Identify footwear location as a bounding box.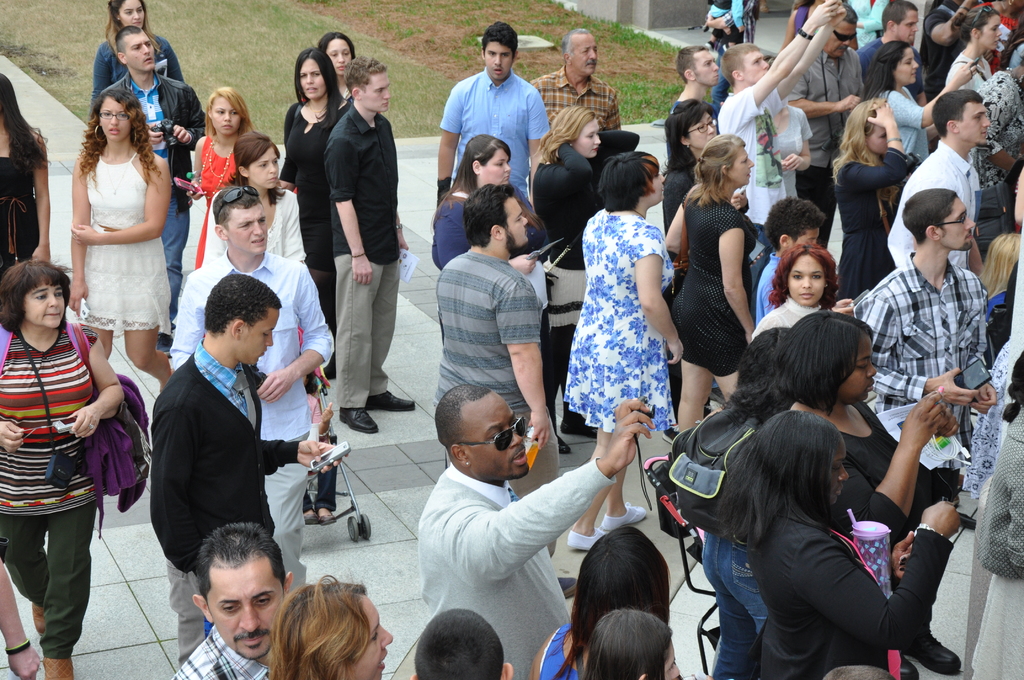
box(157, 332, 175, 357).
